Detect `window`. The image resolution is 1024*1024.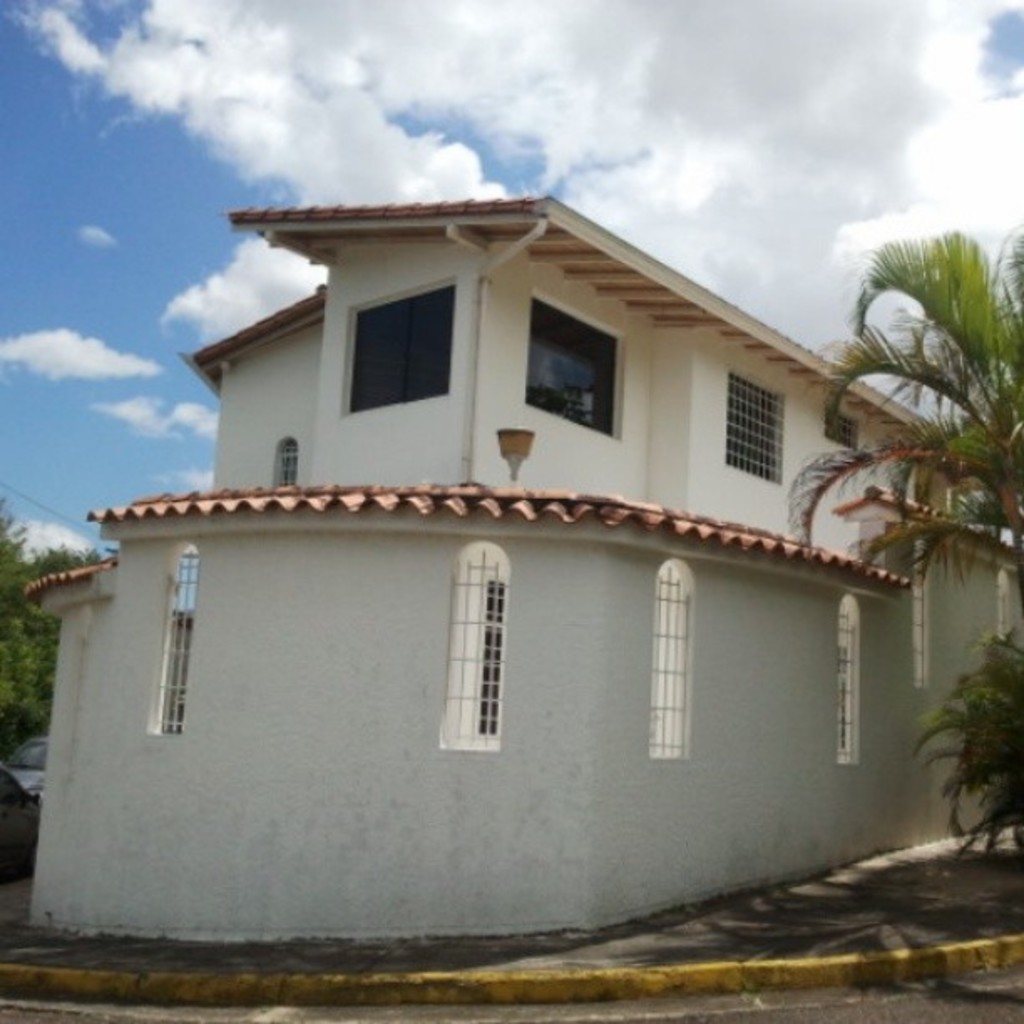
crop(658, 537, 709, 776).
